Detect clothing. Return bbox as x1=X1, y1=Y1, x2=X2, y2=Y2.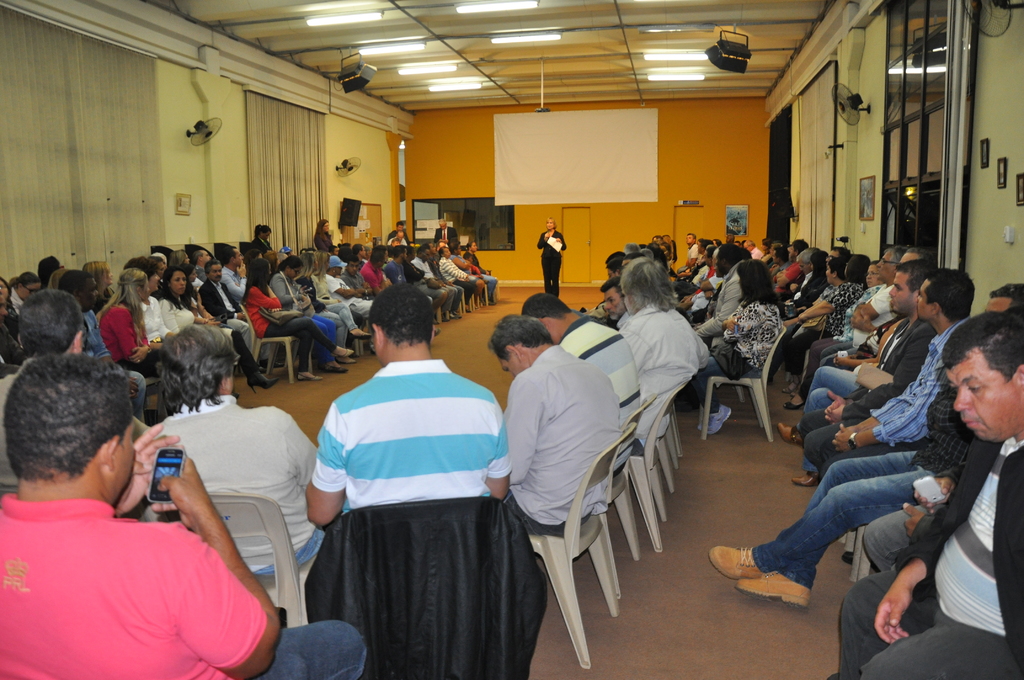
x1=338, y1=261, x2=359, y2=301.
